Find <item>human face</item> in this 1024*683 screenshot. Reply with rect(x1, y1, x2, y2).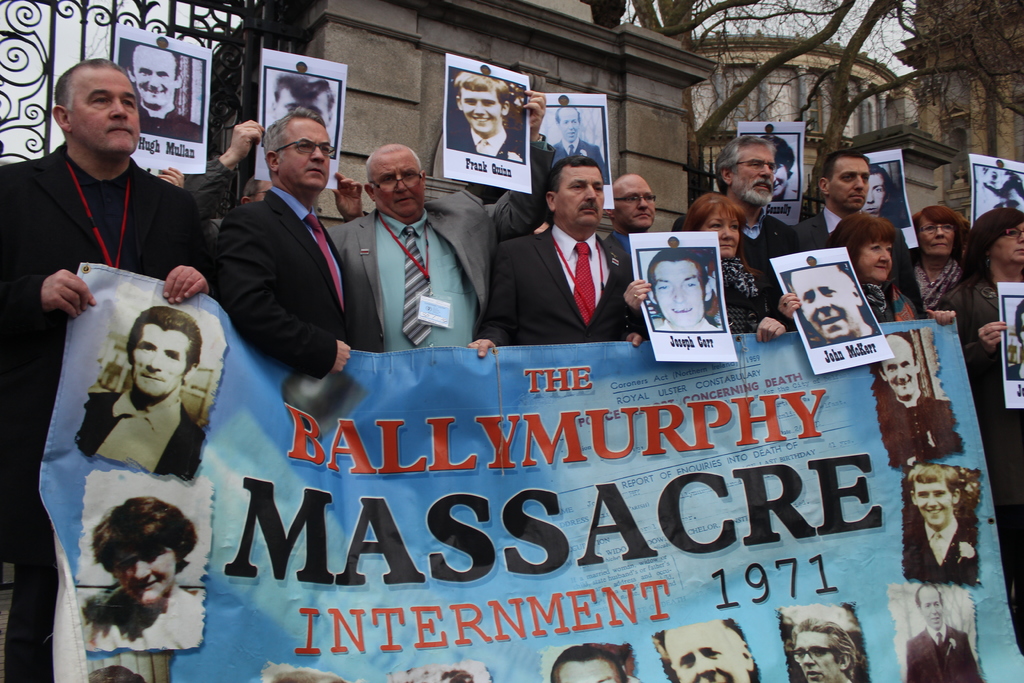
rect(135, 52, 175, 107).
